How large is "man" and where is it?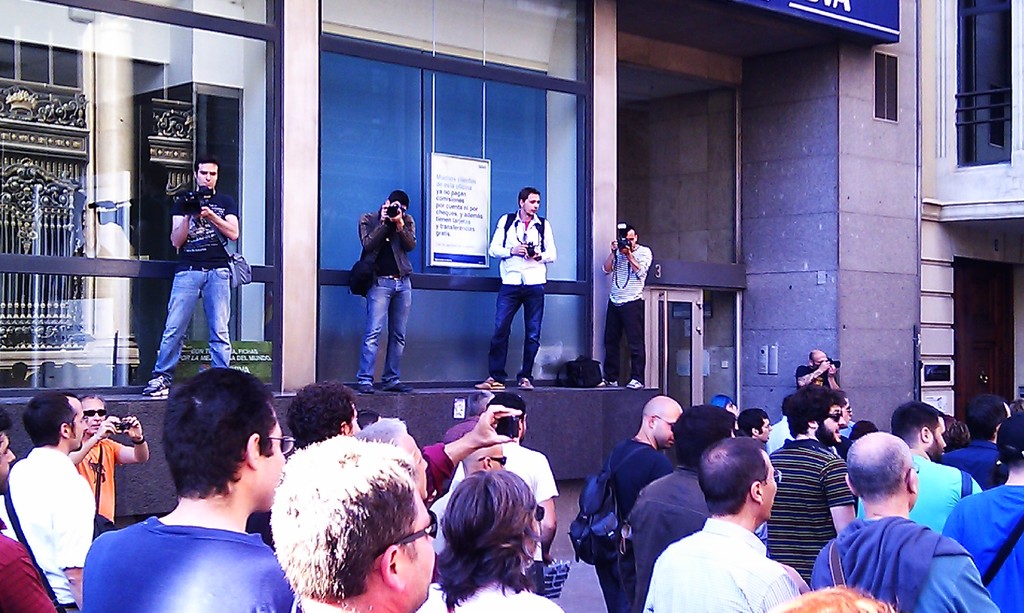
Bounding box: bbox=(73, 391, 147, 522).
